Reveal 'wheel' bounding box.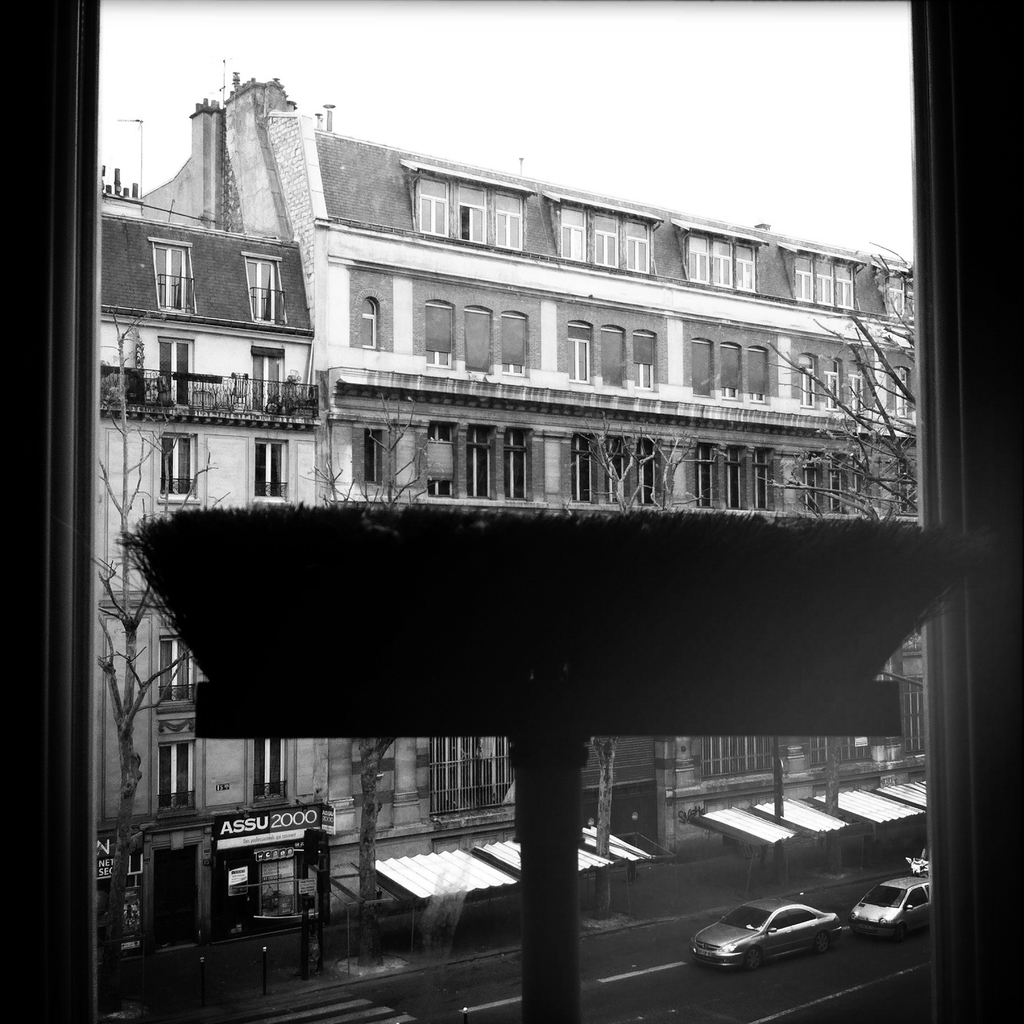
Revealed: <box>820,932,834,950</box>.
